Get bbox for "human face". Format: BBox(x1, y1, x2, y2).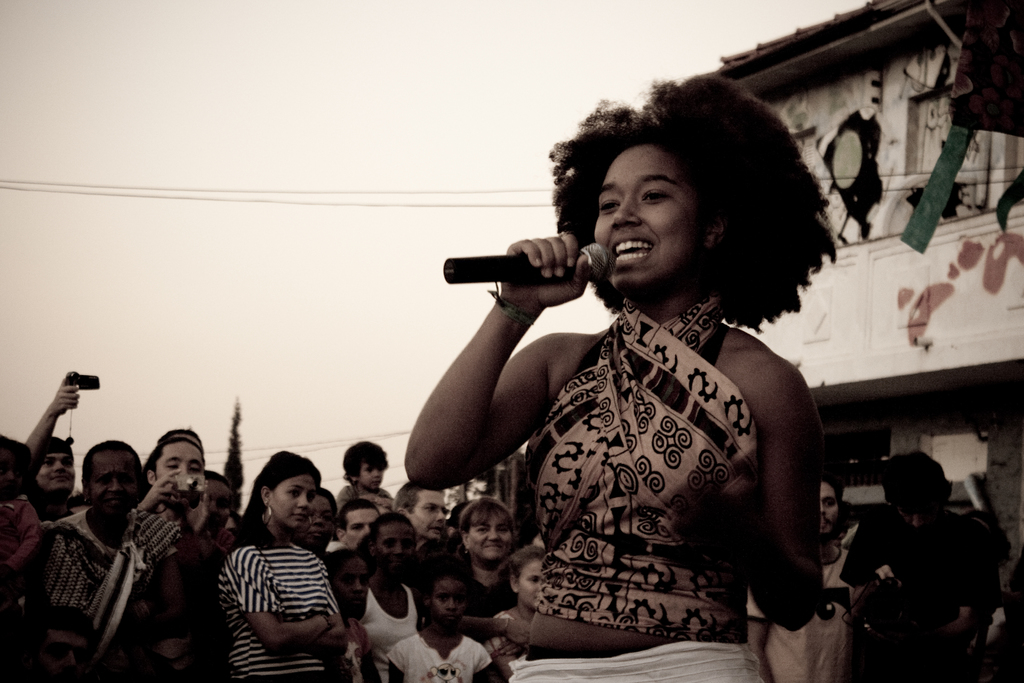
BBox(411, 493, 445, 541).
